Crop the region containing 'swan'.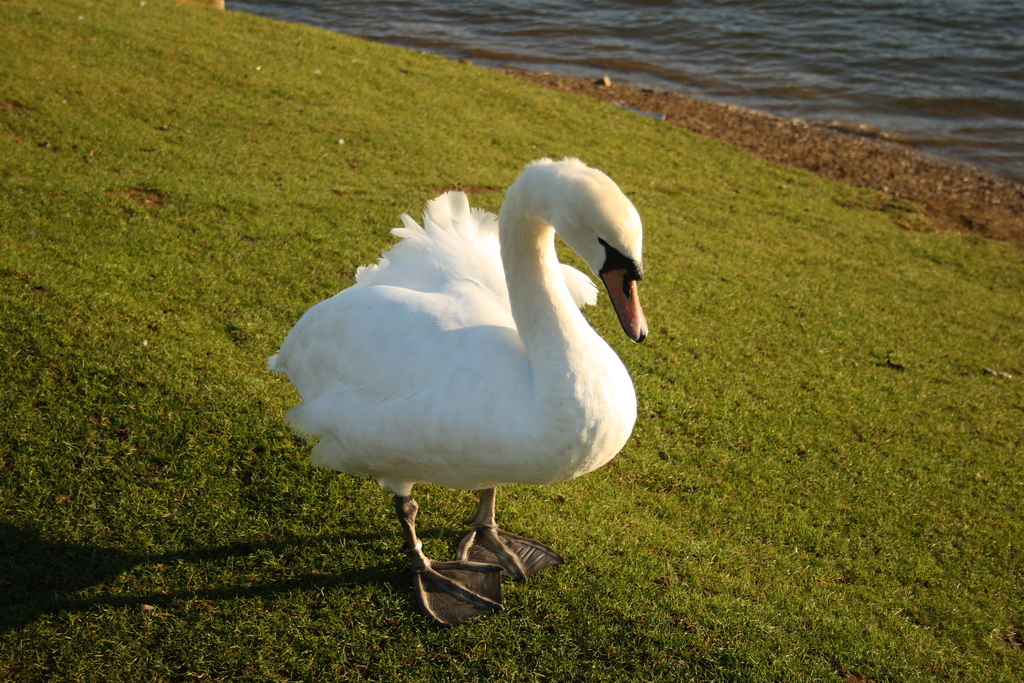
Crop region: locate(244, 167, 665, 555).
